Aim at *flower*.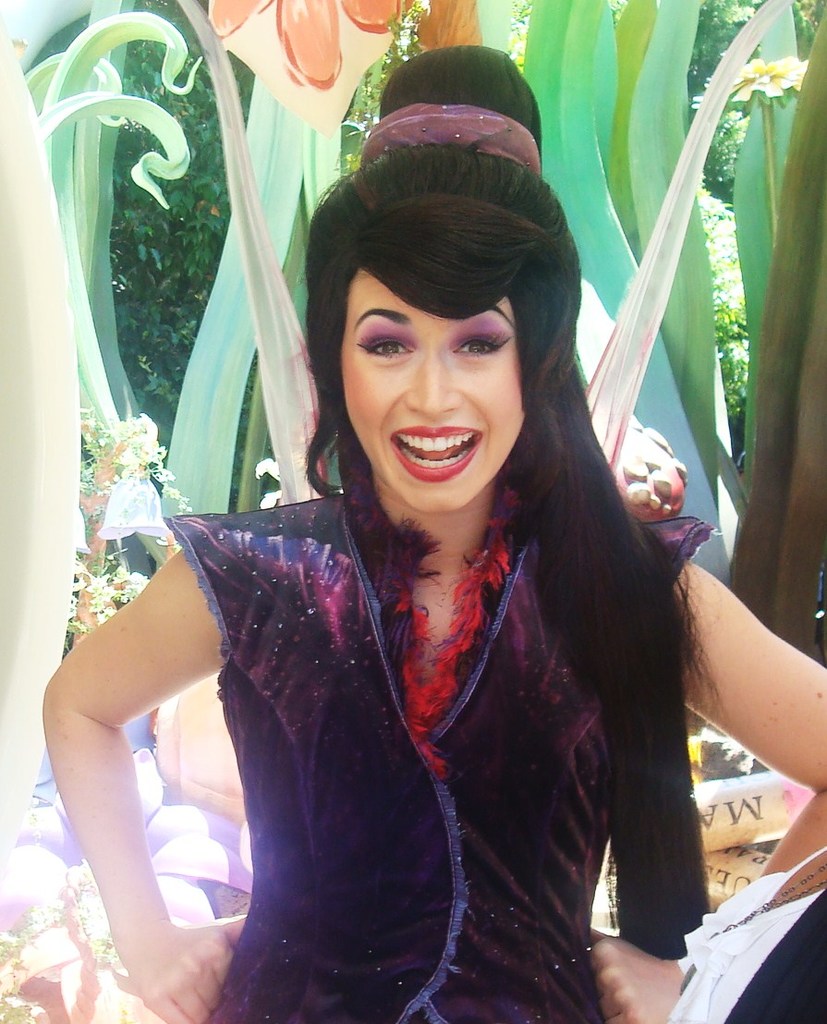
Aimed at locate(731, 56, 805, 104).
